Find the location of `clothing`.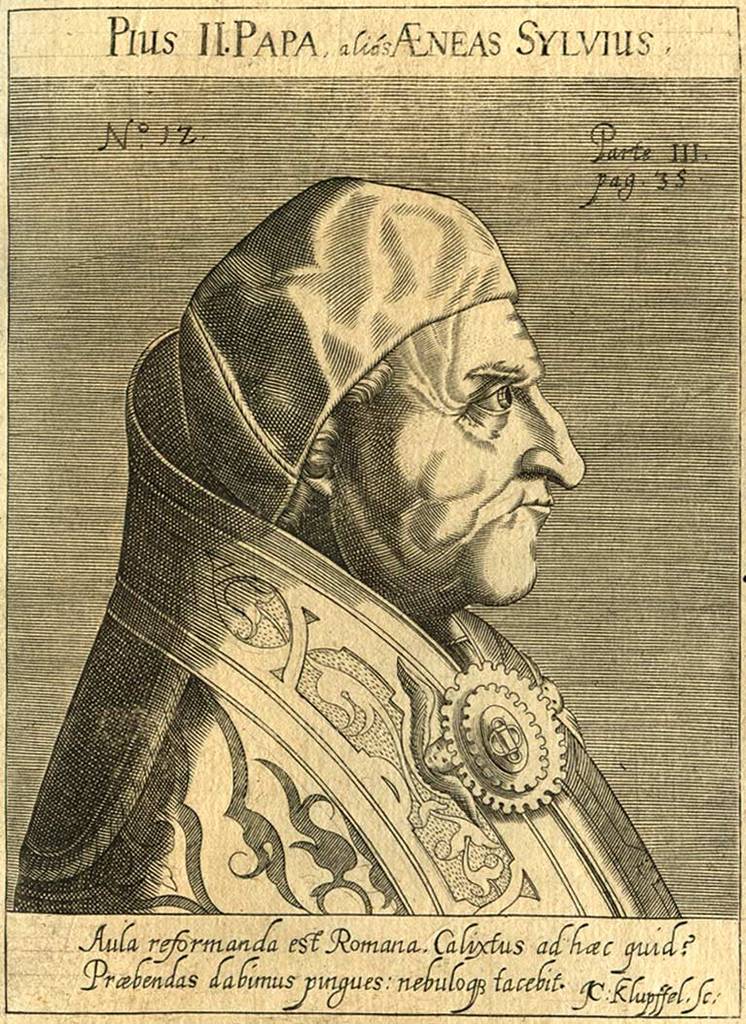
Location: <box>0,183,676,914</box>.
